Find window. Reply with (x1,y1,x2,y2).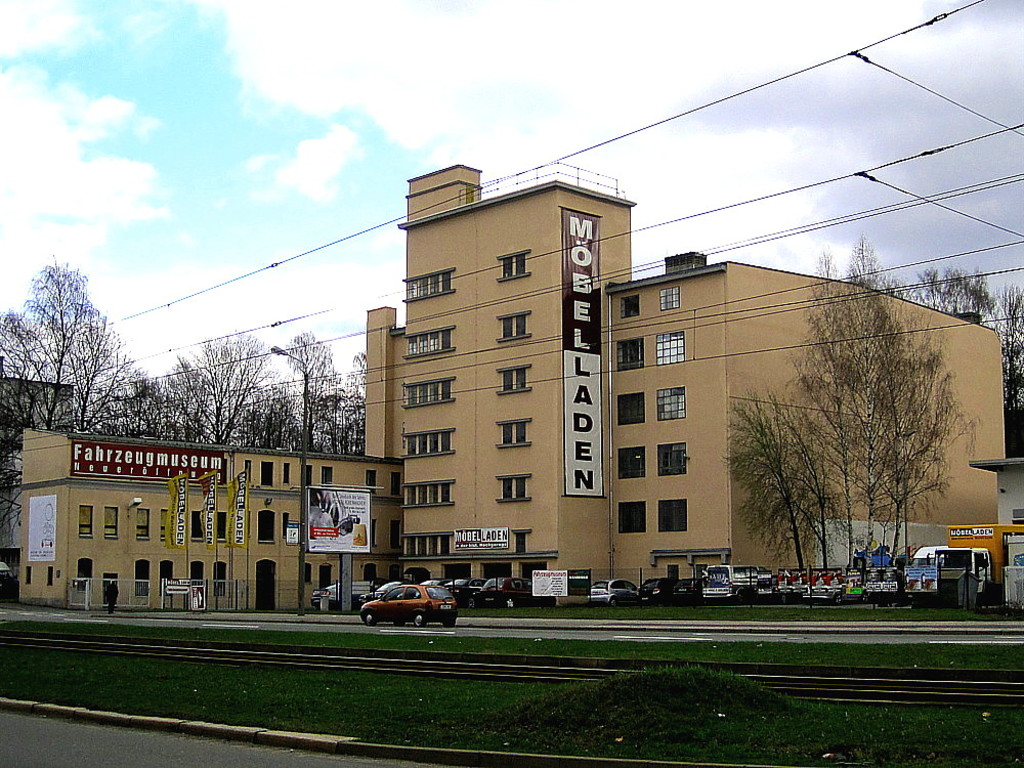
(160,563,173,593).
